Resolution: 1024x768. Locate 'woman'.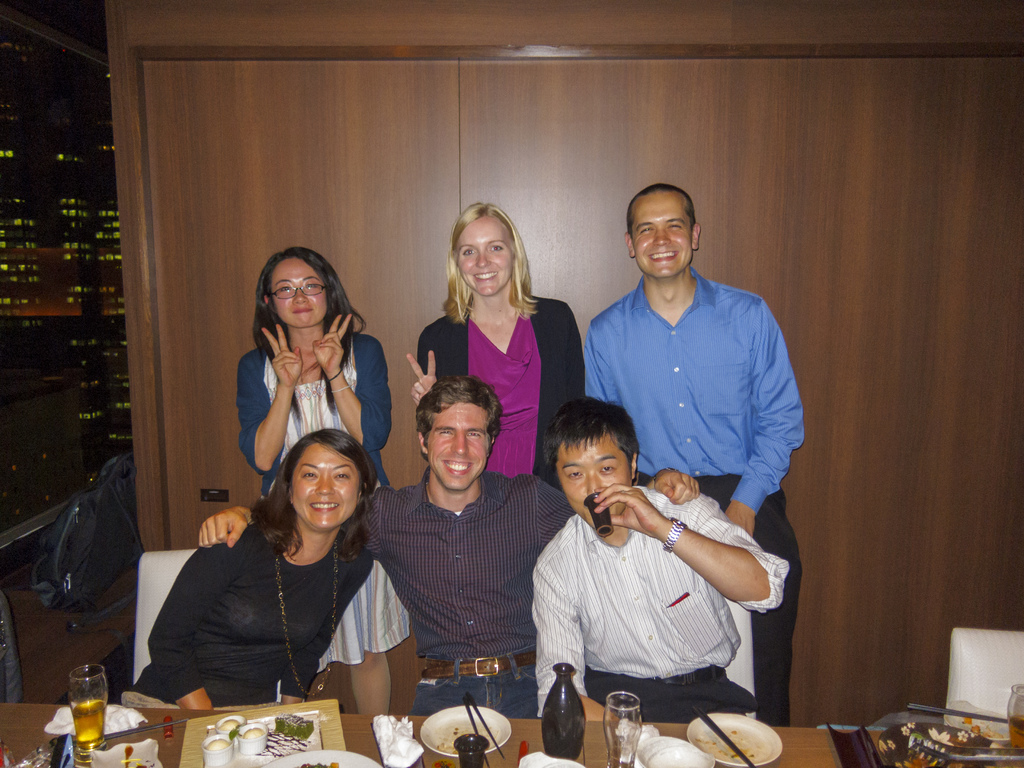
locate(235, 246, 395, 492).
